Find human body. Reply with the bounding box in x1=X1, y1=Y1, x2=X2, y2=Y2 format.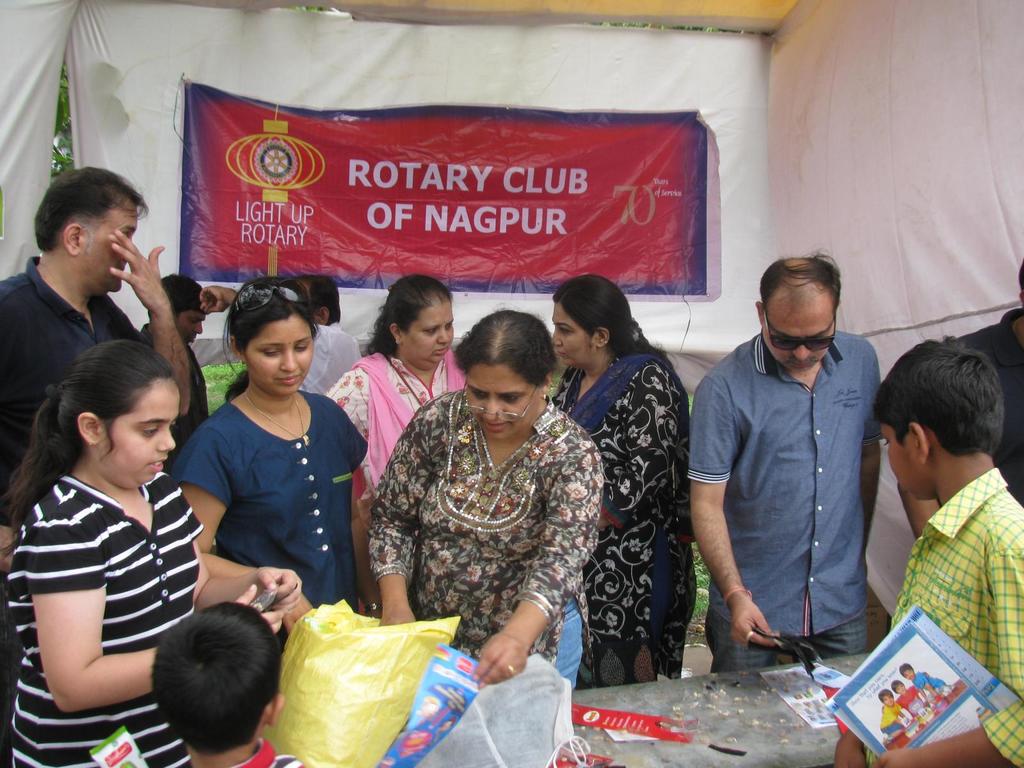
x1=323, y1=268, x2=457, y2=491.
